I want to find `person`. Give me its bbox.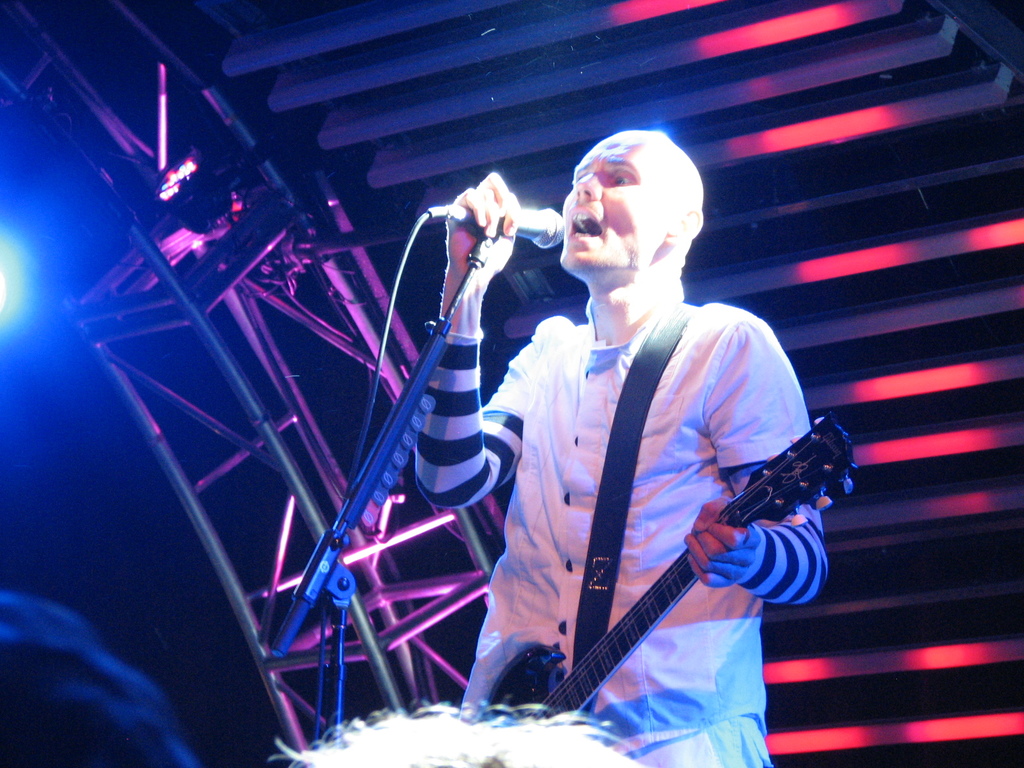
270,699,642,767.
